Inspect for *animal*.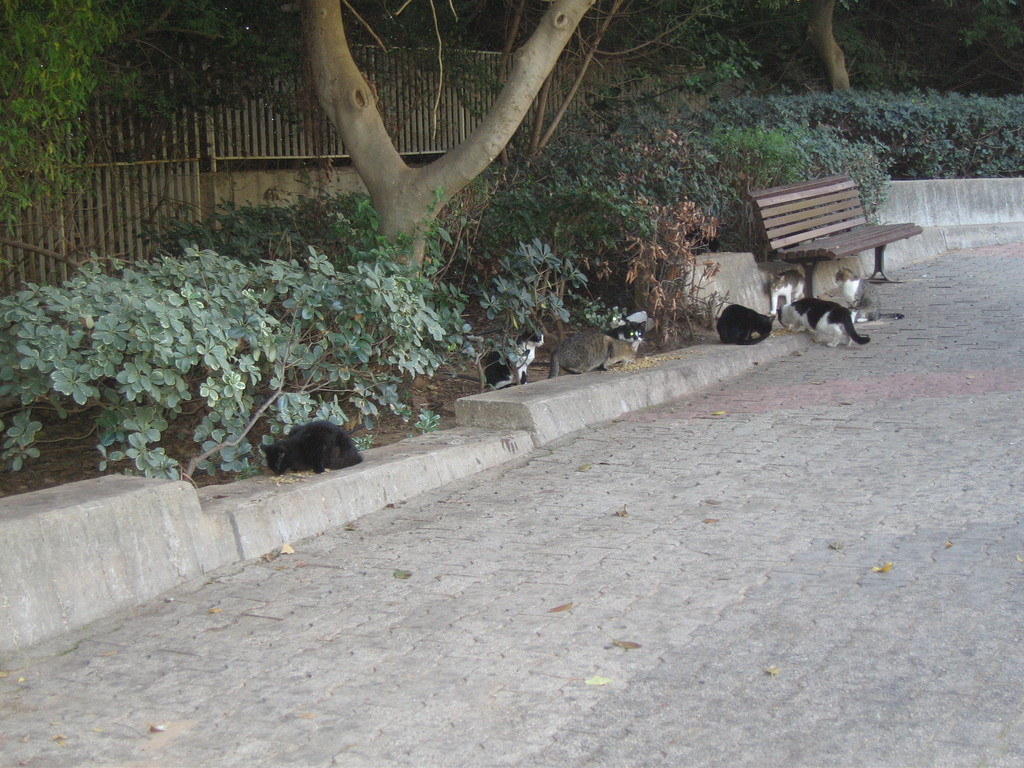
Inspection: <bbox>771, 271, 807, 316</bbox>.
